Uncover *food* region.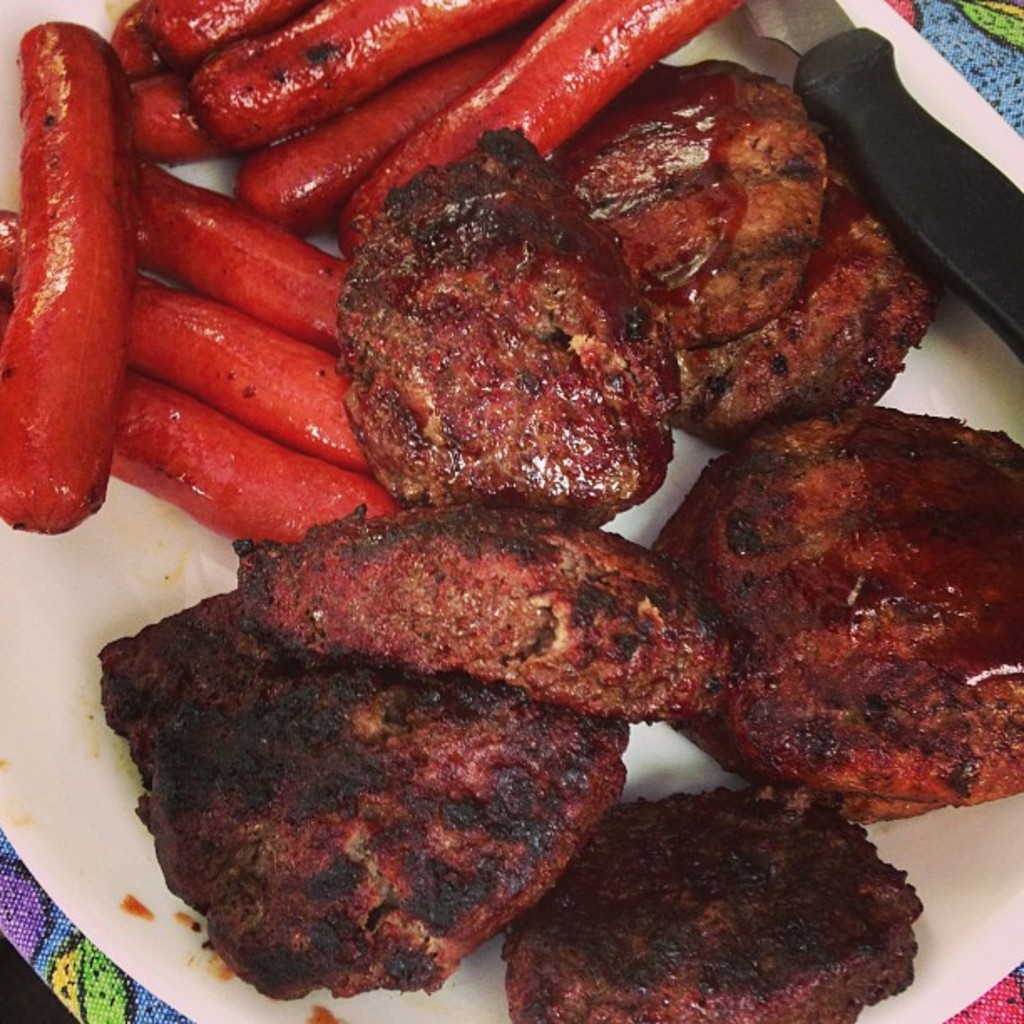
Uncovered: box=[0, 18, 139, 537].
